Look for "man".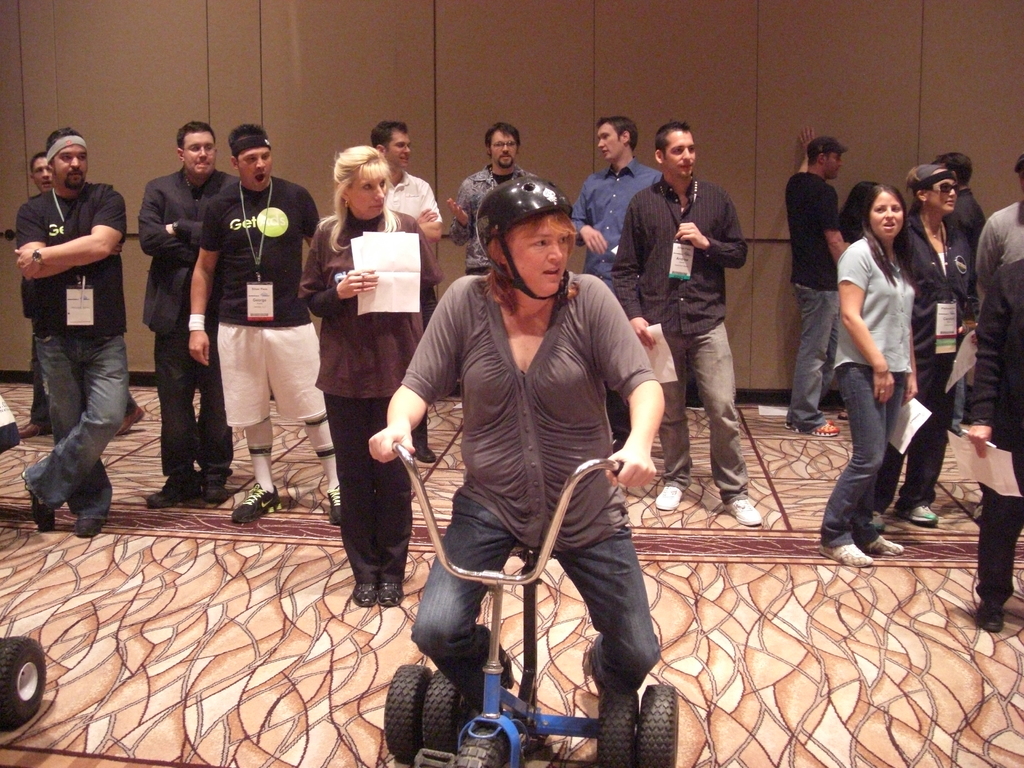
Found: l=928, t=148, r=990, b=437.
